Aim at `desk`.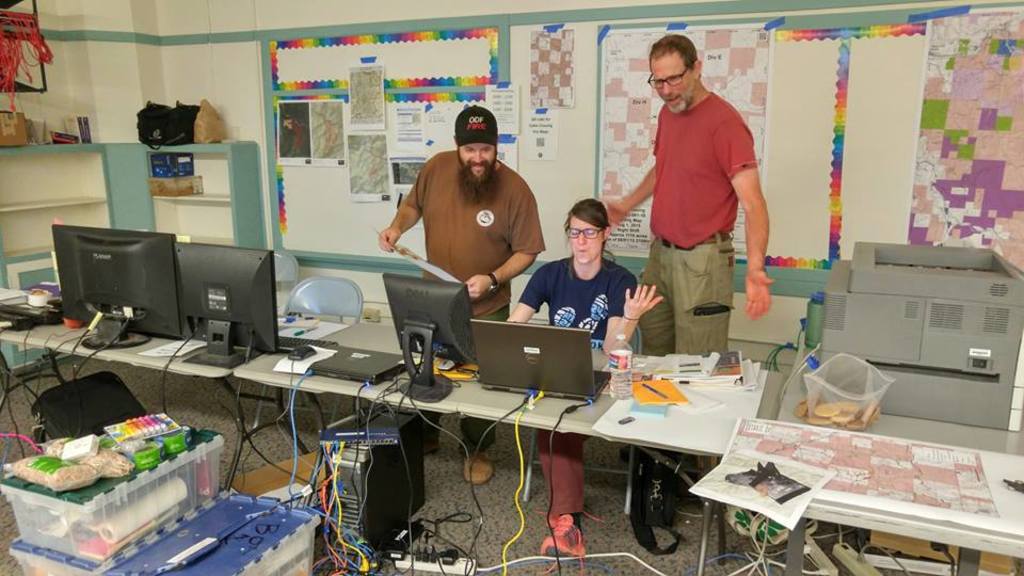
Aimed at {"left": 333, "top": 324, "right": 839, "bottom": 529}.
